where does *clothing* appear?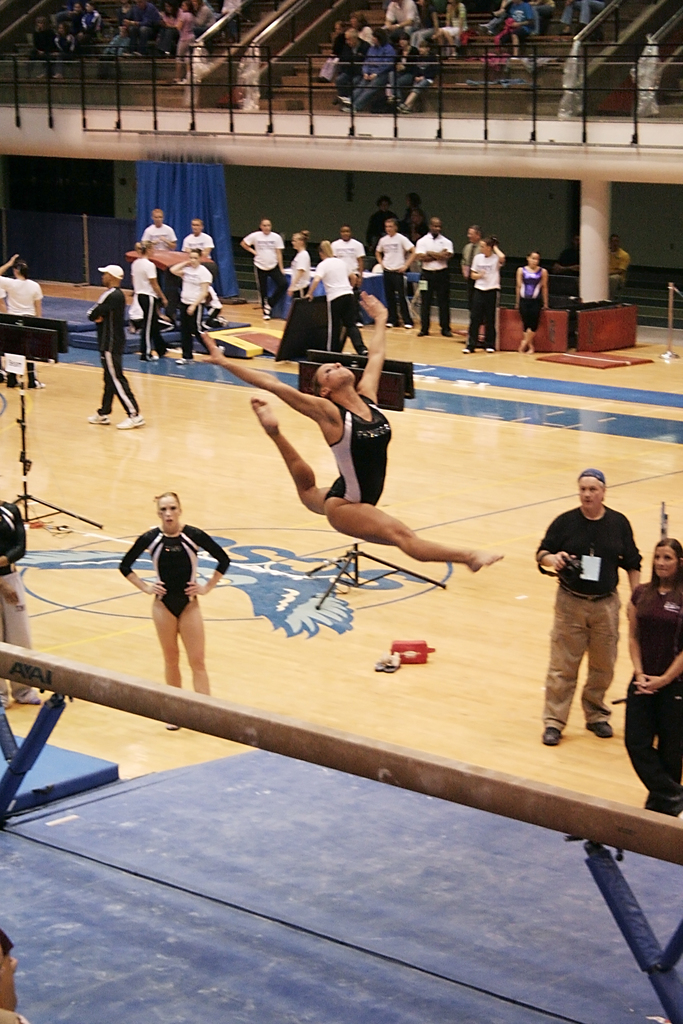
Appears at [x1=125, y1=257, x2=177, y2=364].
